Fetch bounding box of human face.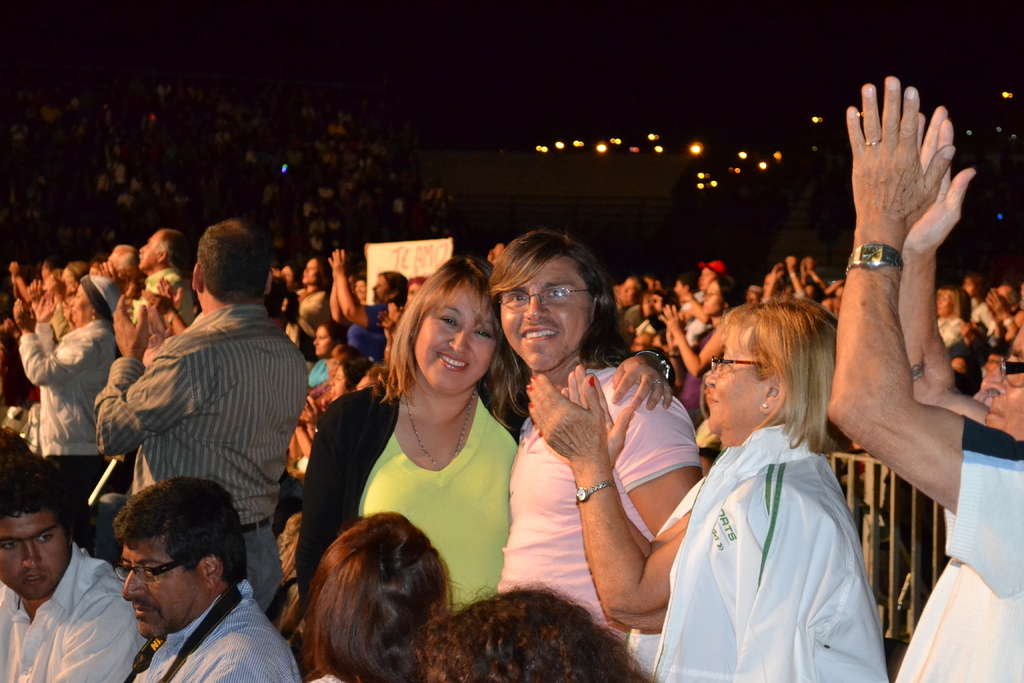
Bbox: bbox(120, 537, 205, 637).
